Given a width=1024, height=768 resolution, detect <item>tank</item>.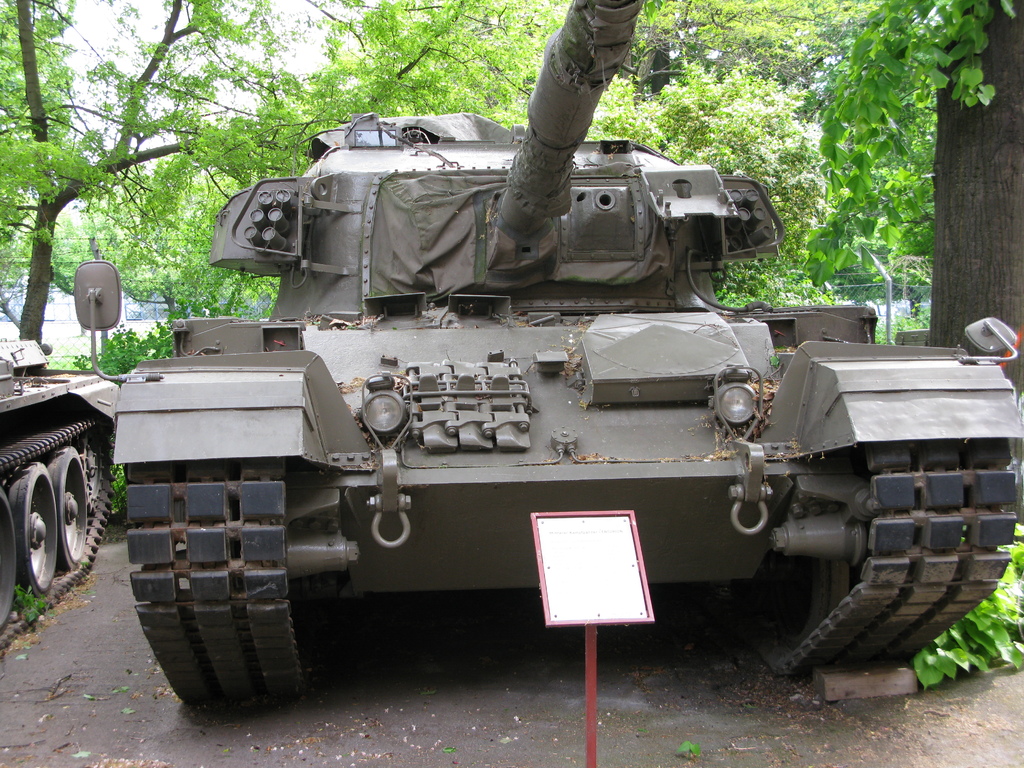
<box>0,335,116,655</box>.
